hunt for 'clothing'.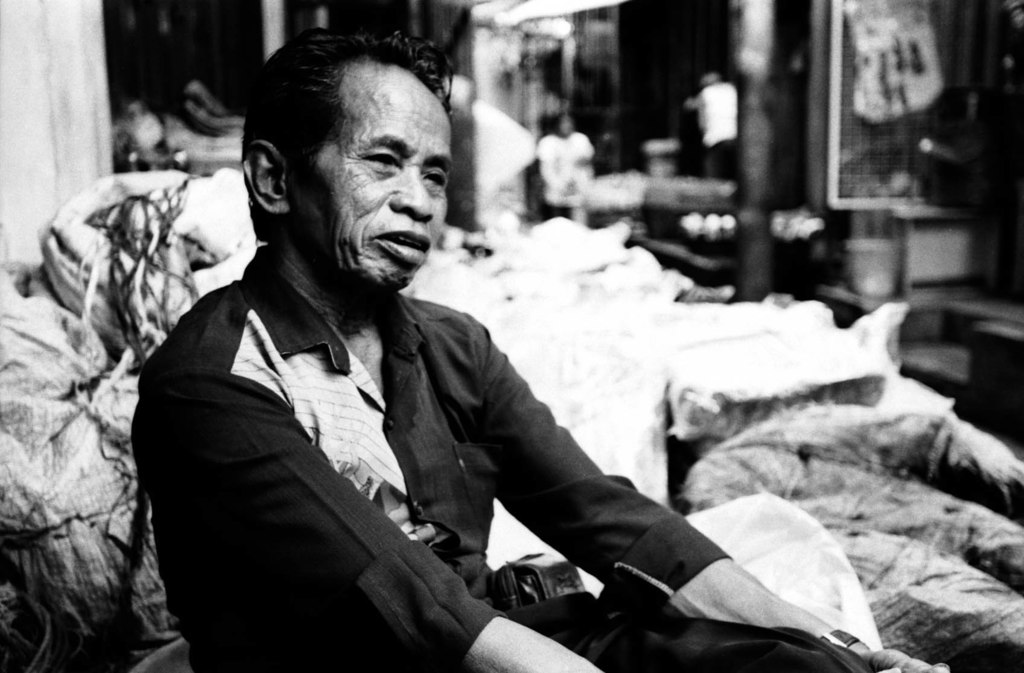
Hunted down at [x1=534, y1=134, x2=588, y2=237].
